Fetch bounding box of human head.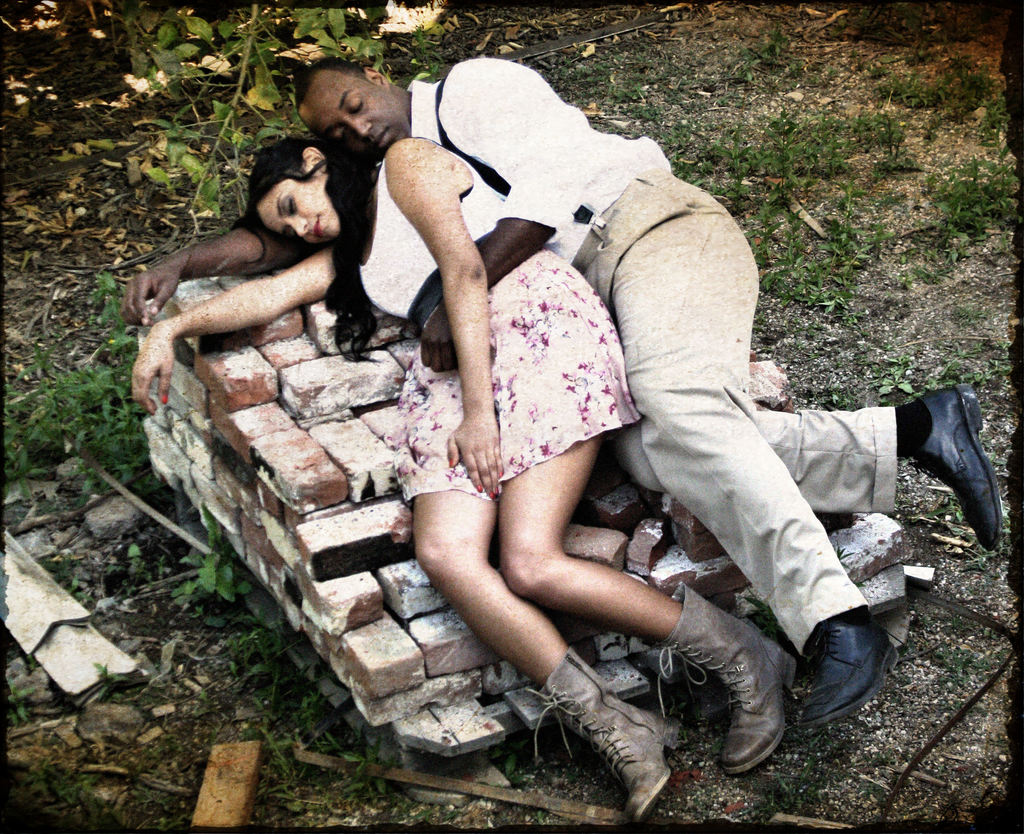
Bbox: box=[286, 60, 397, 146].
